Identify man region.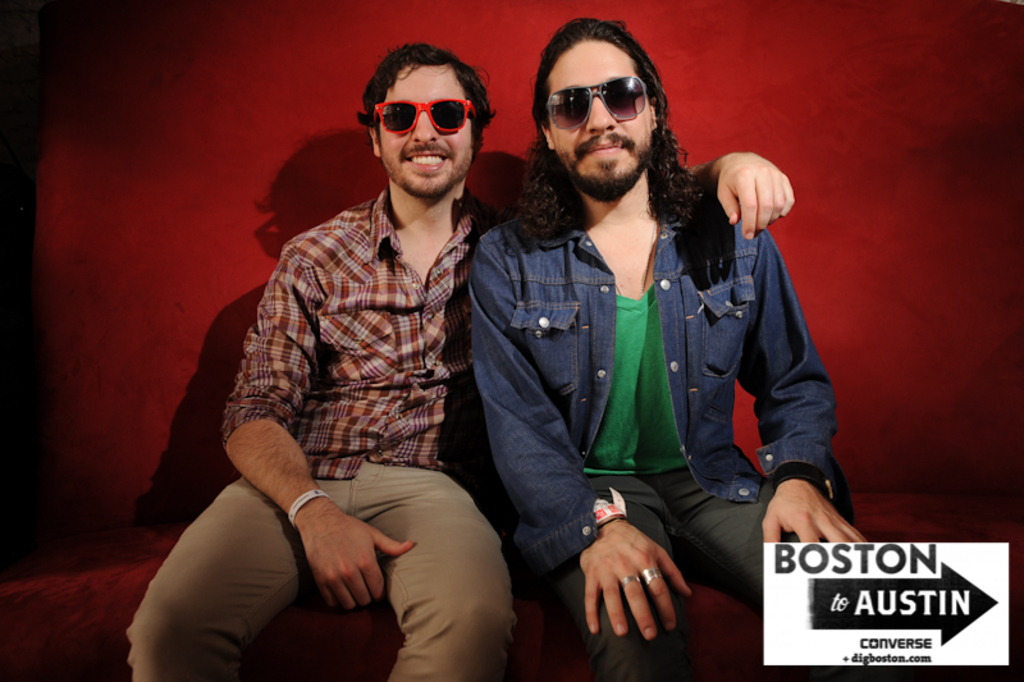
Region: l=123, t=38, r=799, b=681.
